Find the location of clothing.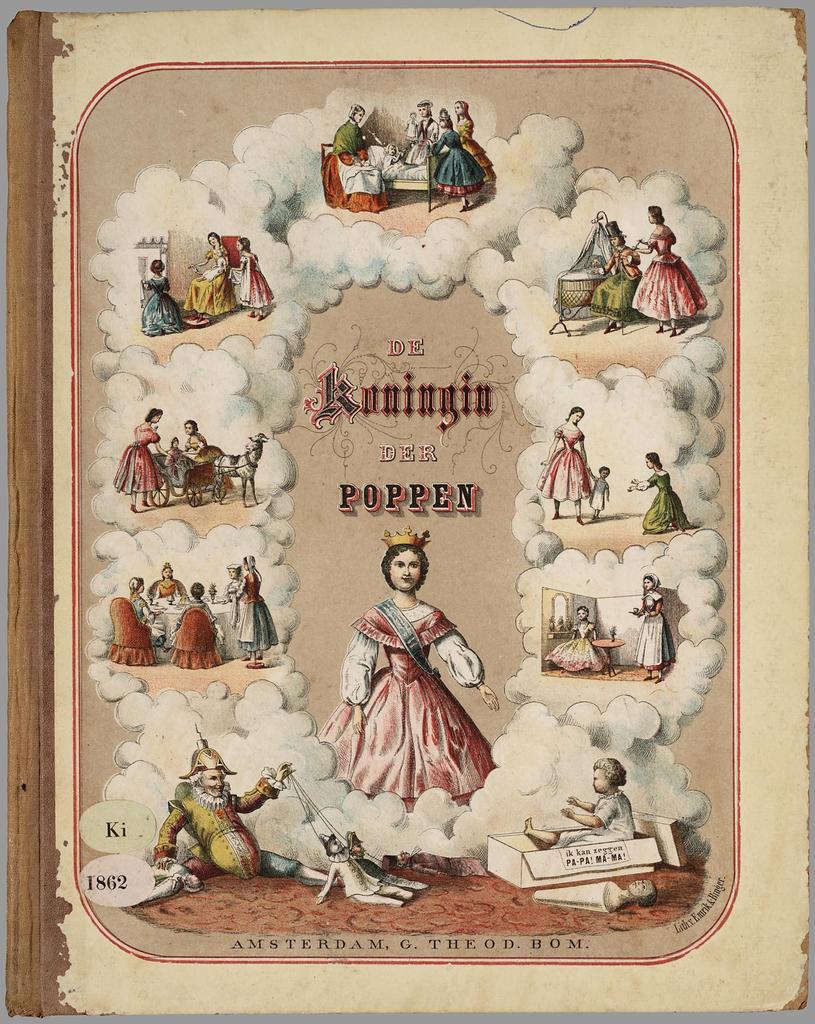
Location: detection(163, 446, 191, 492).
